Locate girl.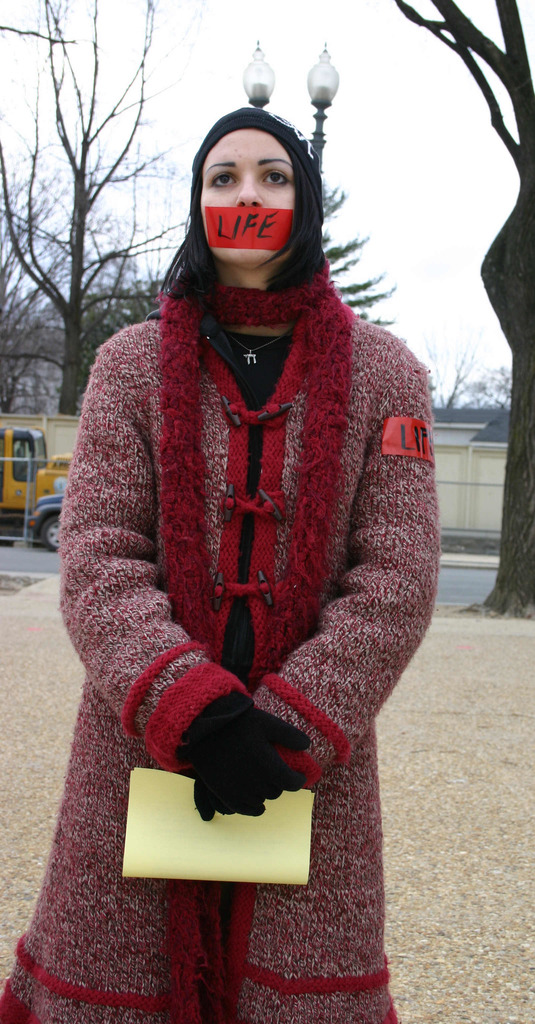
Bounding box: box=[1, 109, 443, 1023].
